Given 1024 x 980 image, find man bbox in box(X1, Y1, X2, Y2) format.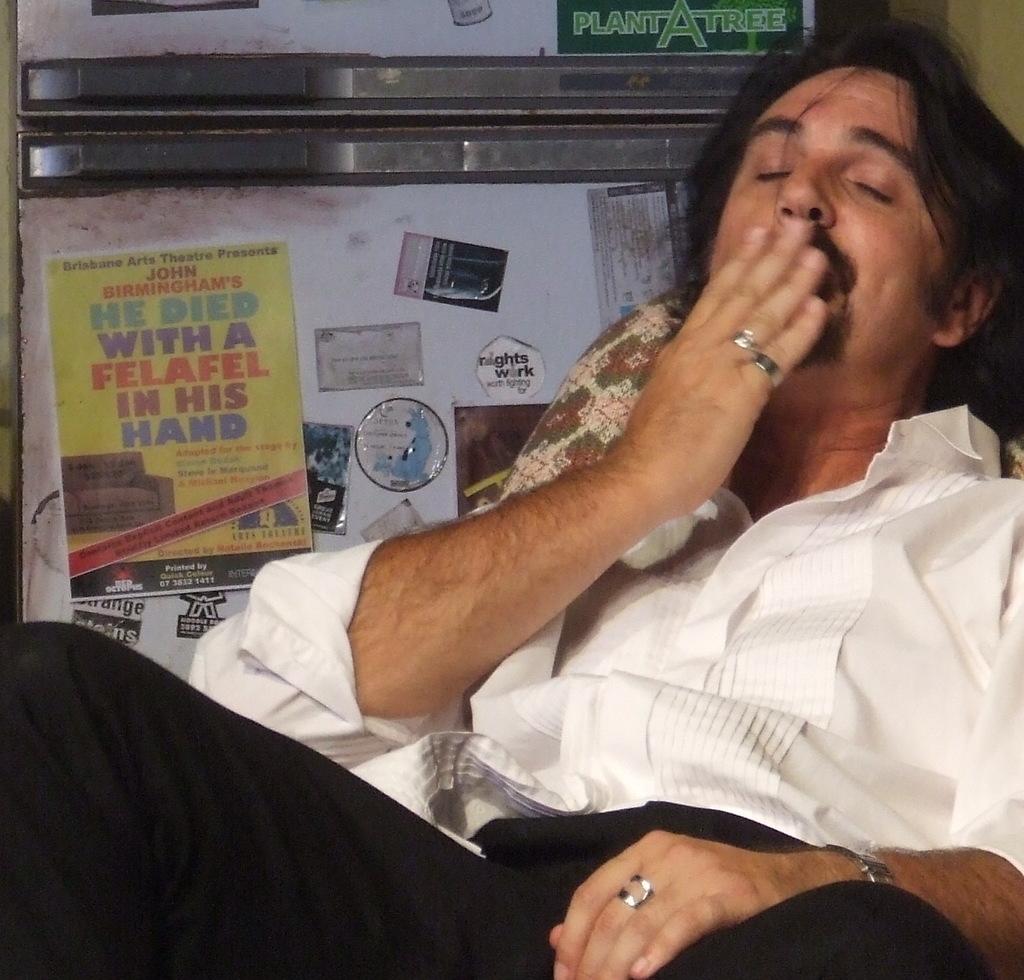
box(185, 65, 1018, 945).
